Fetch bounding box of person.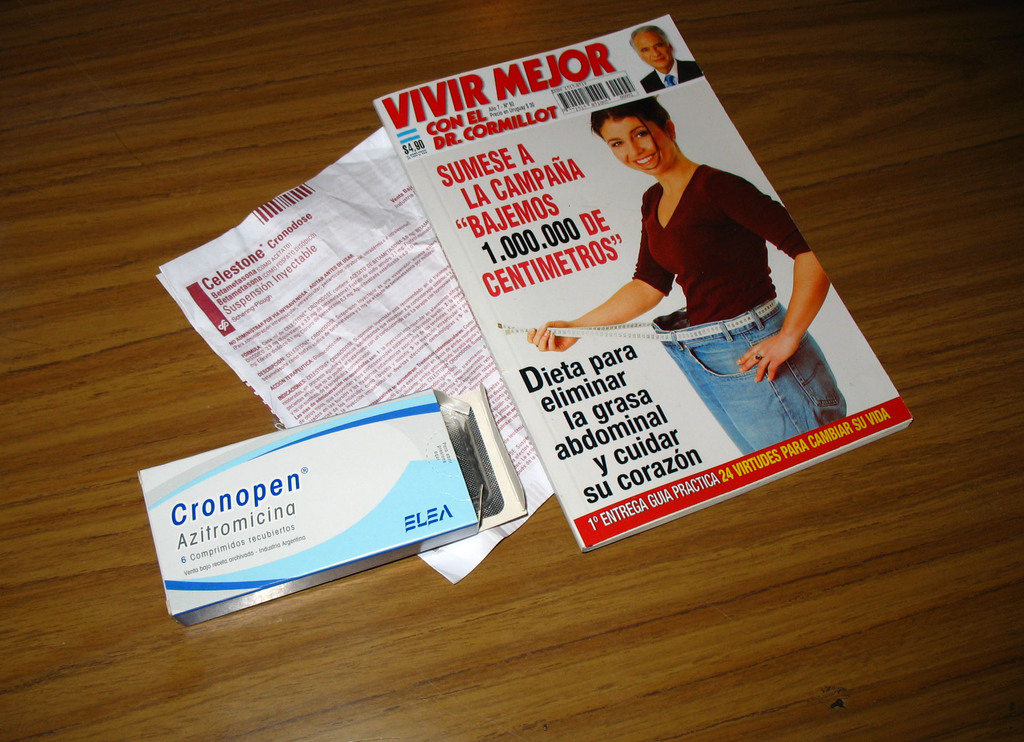
Bbox: box(562, 85, 819, 469).
